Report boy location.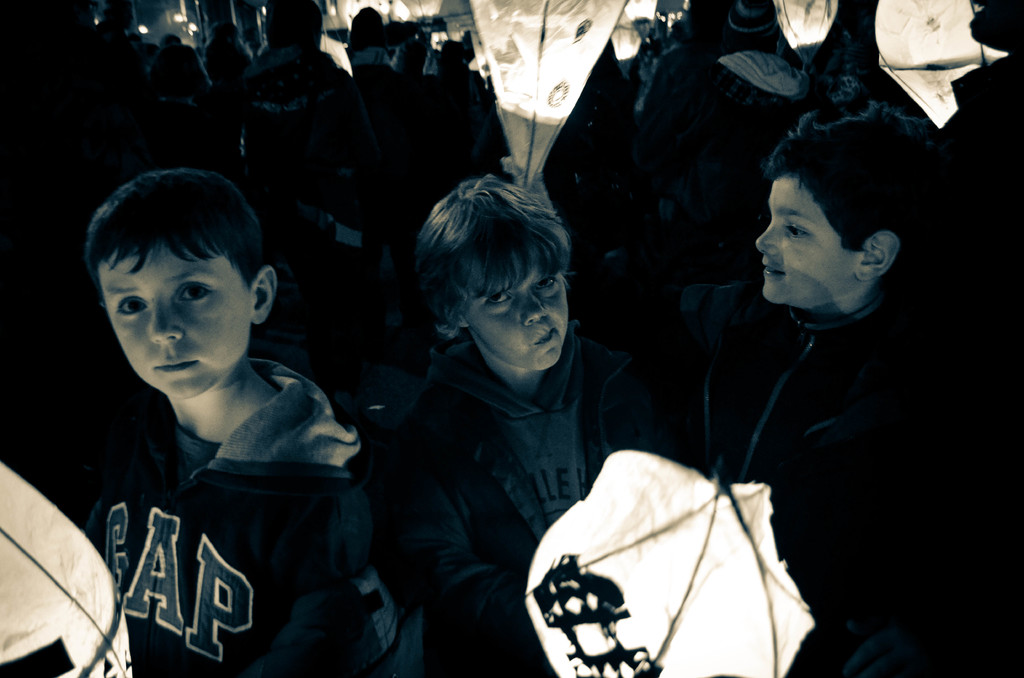
Report: [383, 166, 641, 672].
